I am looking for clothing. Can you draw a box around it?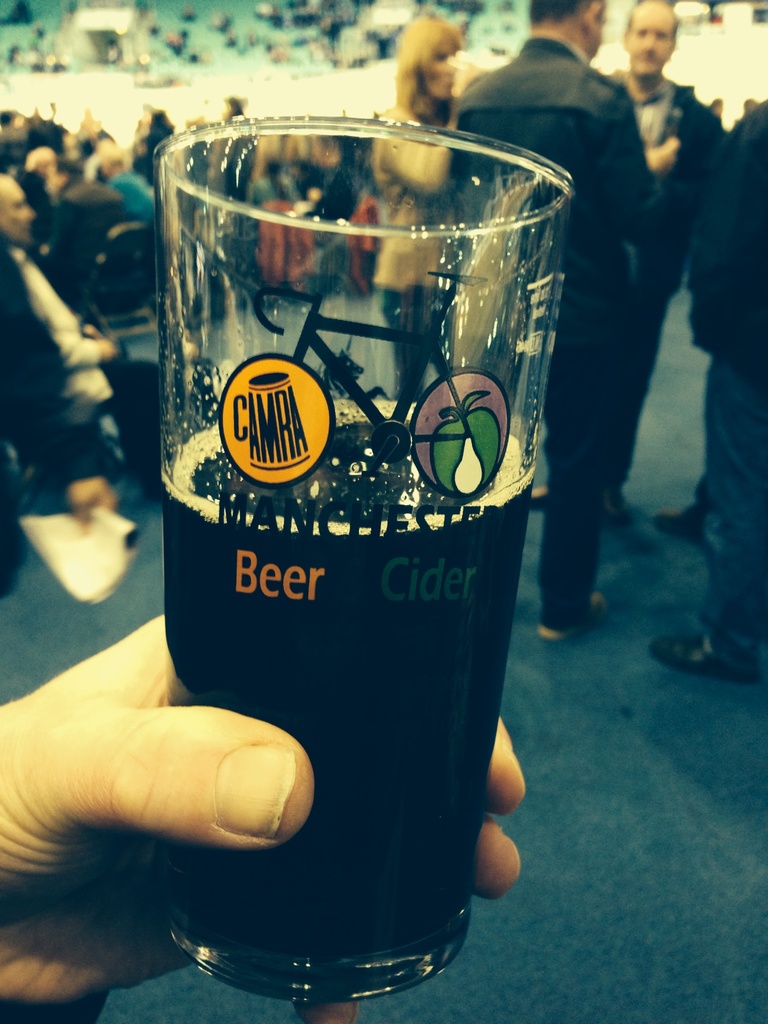
Sure, the bounding box is select_region(371, 109, 462, 390).
